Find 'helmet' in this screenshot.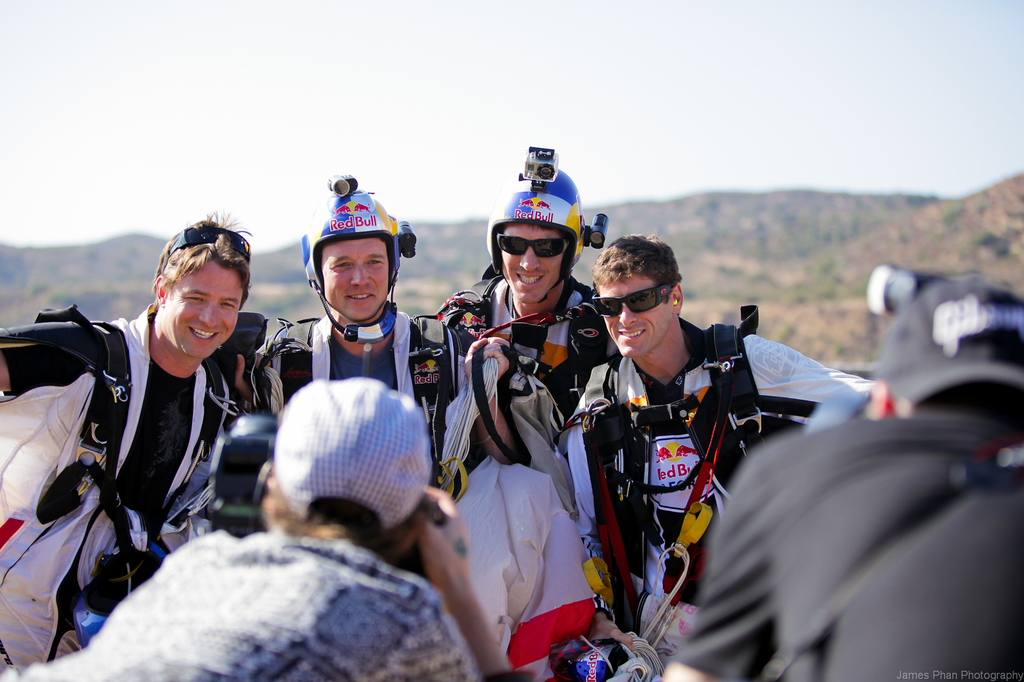
The bounding box for 'helmet' is 306,190,403,344.
